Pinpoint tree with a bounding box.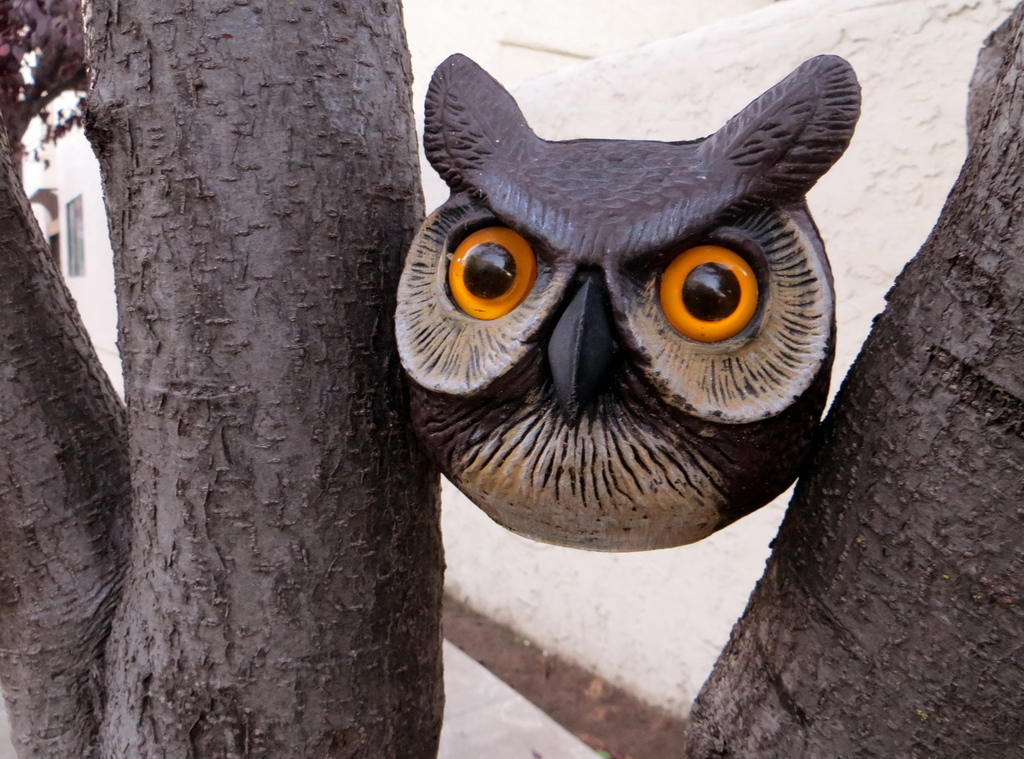
pyautogui.locateOnScreen(0, 0, 1023, 758).
